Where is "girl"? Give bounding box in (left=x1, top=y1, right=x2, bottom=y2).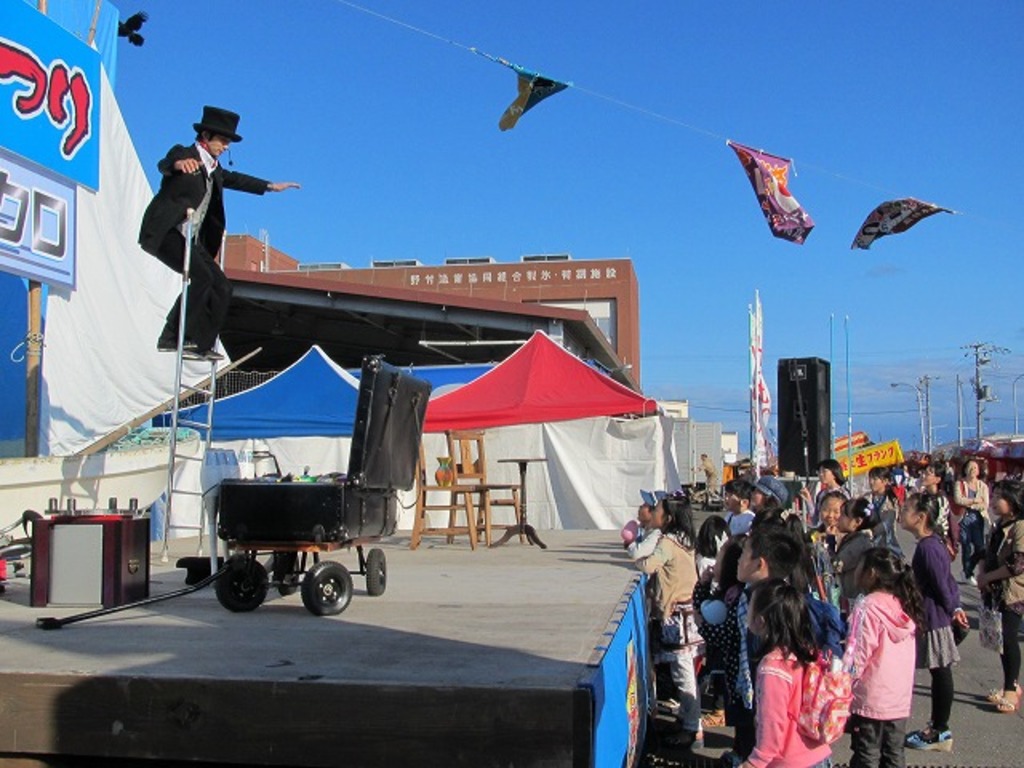
(left=842, top=546, right=930, bottom=766).
